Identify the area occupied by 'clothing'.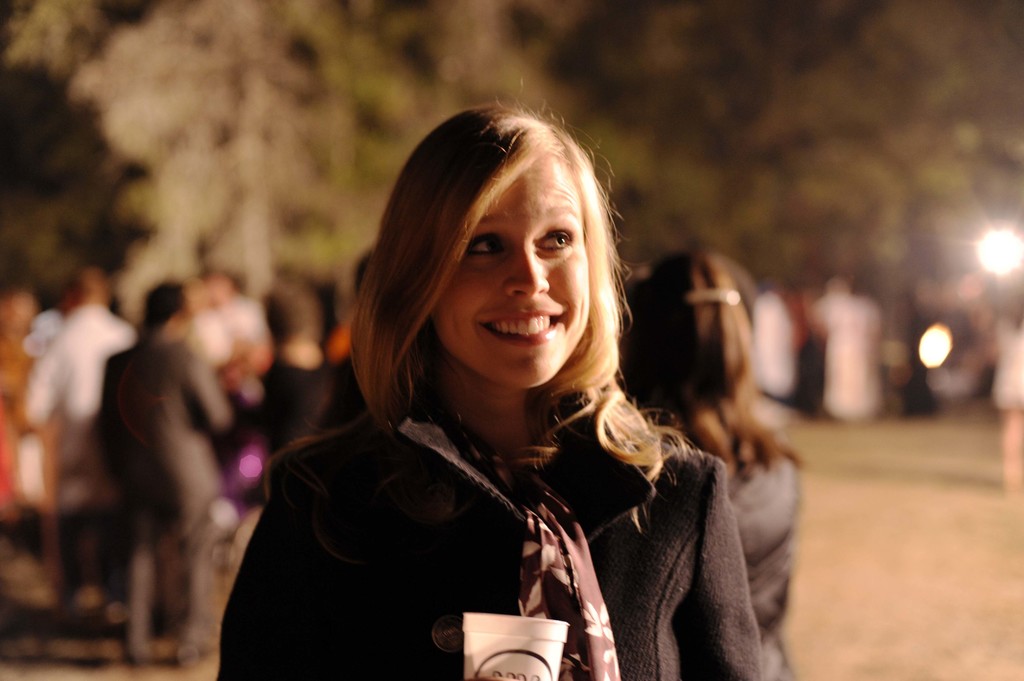
Area: (x1=15, y1=305, x2=145, y2=596).
